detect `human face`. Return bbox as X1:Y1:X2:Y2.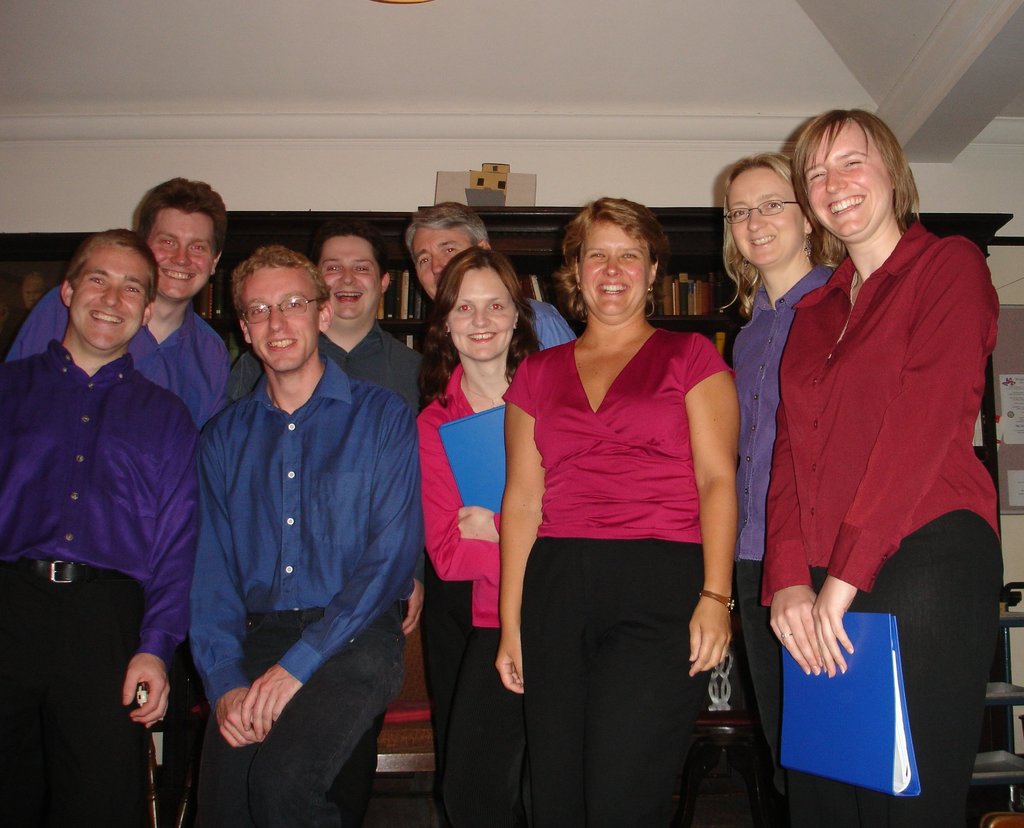
445:267:516:360.
